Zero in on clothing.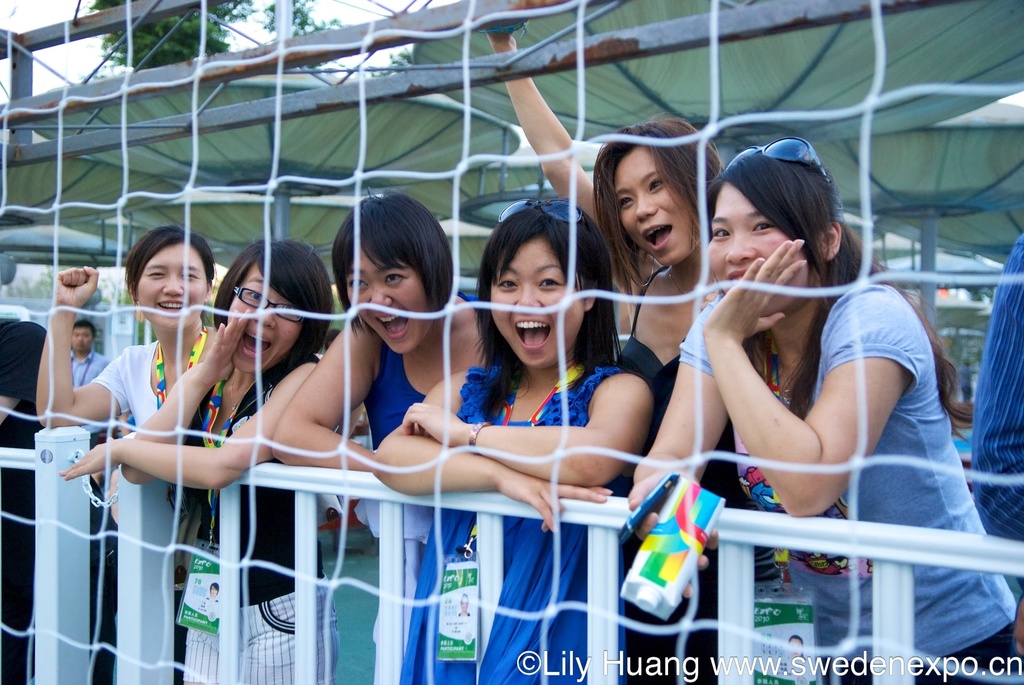
Zeroed in: bbox=[695, 282, 979, 607].
